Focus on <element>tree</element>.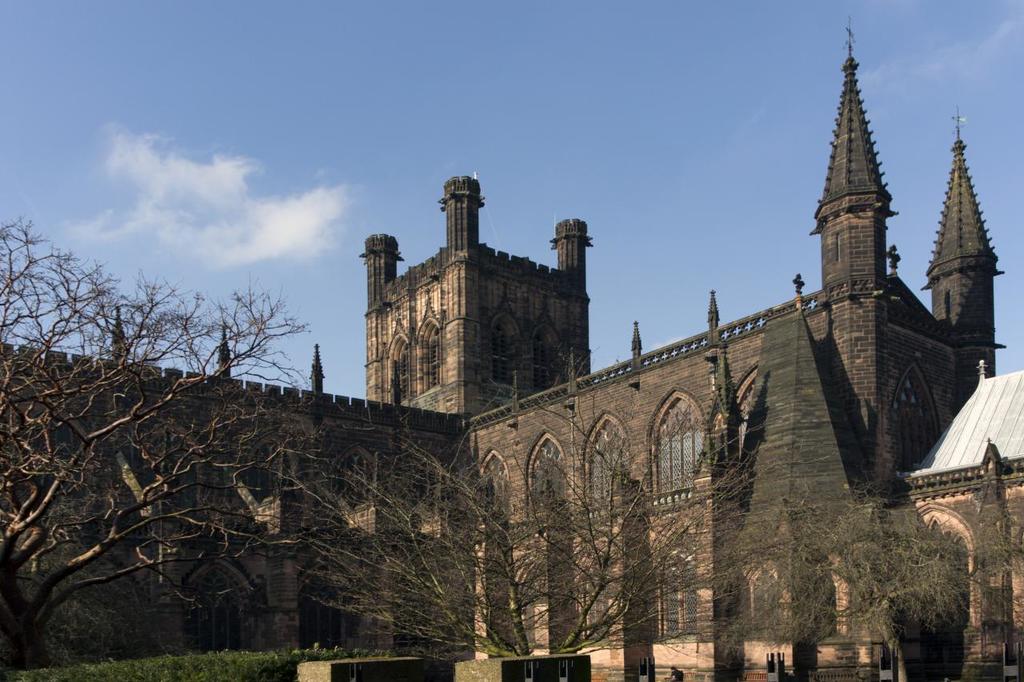
Focused at [x1=9, y1=269, x2=456, y2=599].
